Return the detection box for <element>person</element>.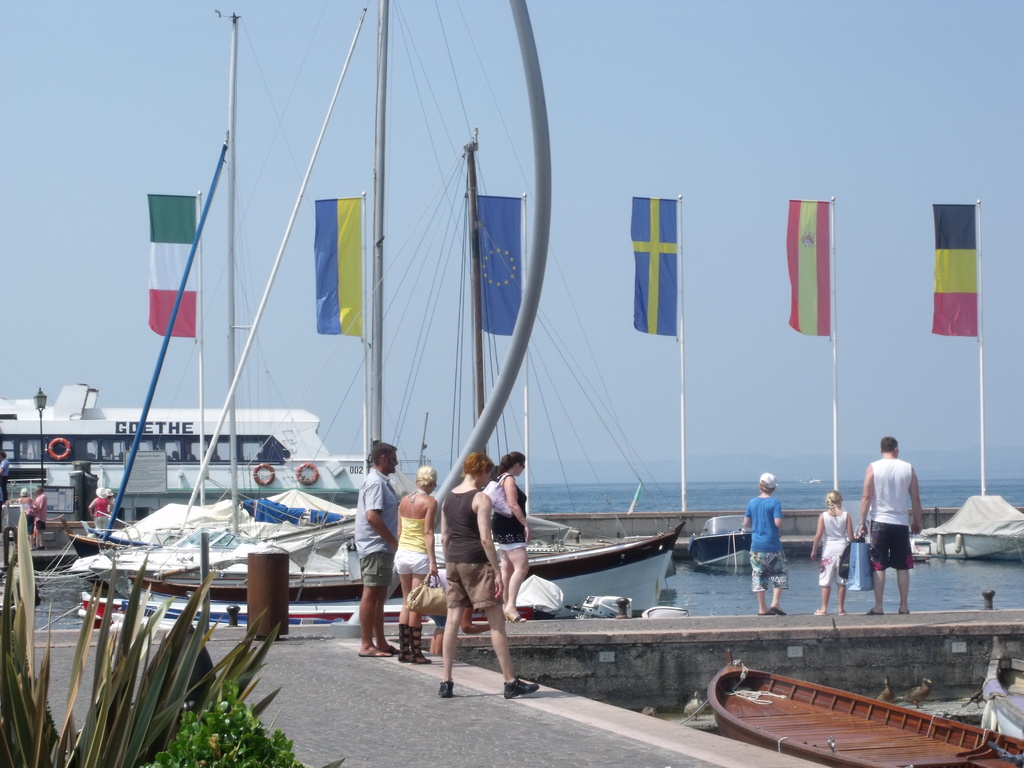
select_region(88, 488, 111, 538).
